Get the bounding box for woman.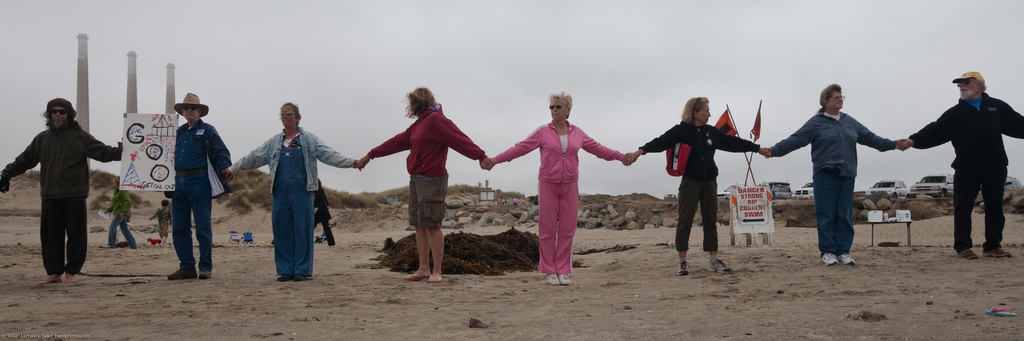
362,77,481,280.
